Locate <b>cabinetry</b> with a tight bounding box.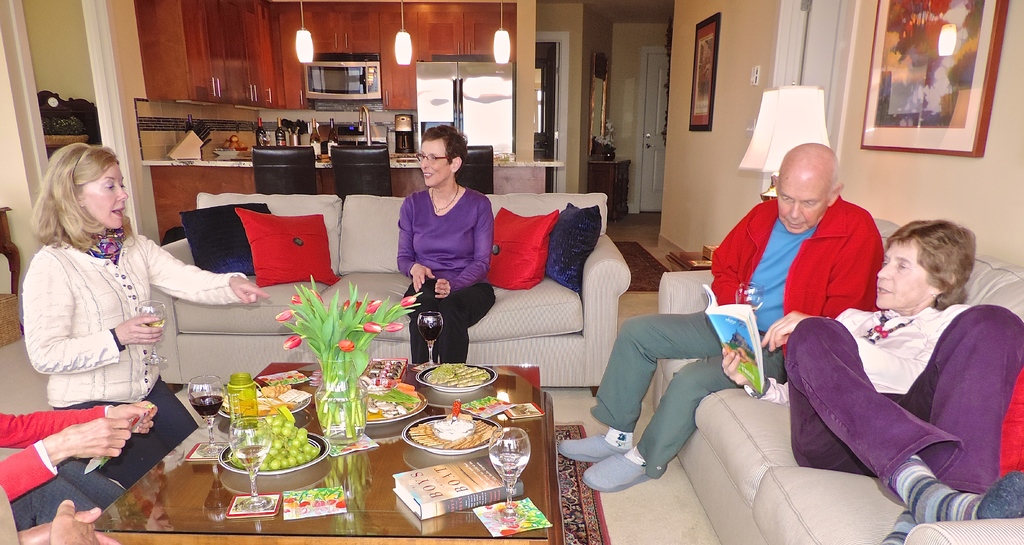
{"left": 737, "top": 0, "right": 858, "bottom": 210}.
